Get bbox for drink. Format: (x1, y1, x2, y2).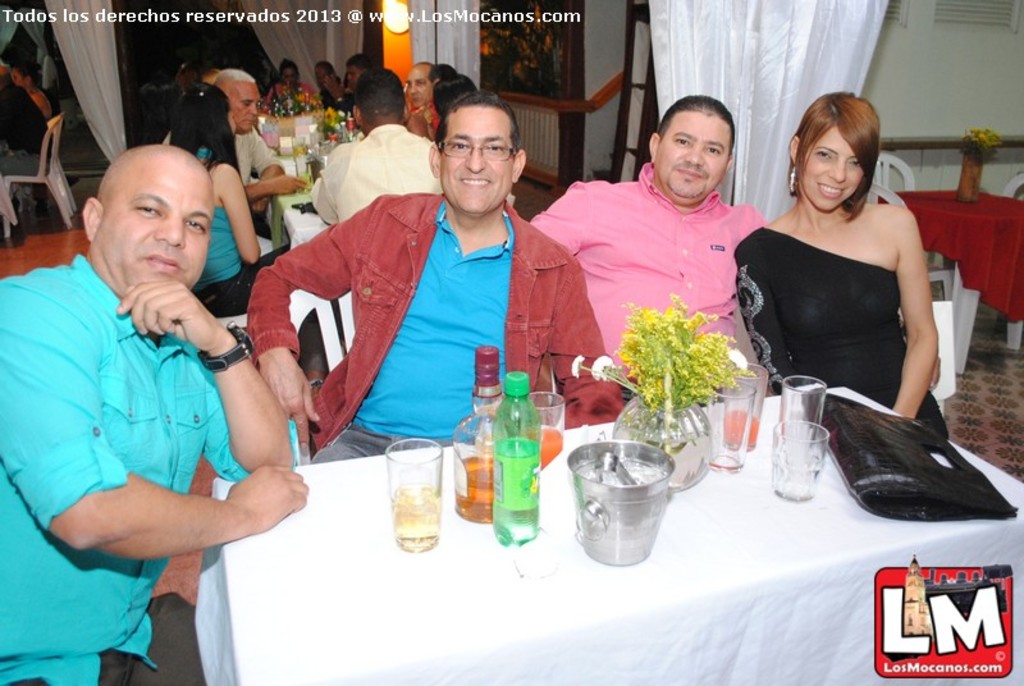
(388, 443, 443, 553).
